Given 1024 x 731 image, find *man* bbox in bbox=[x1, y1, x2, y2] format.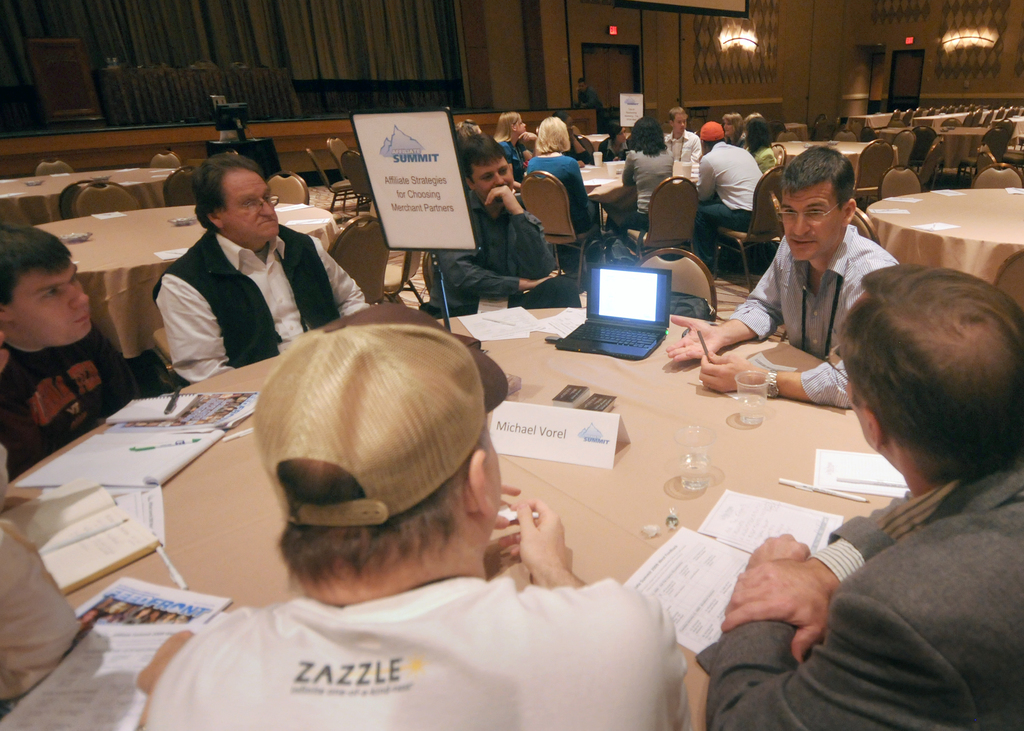
bbox=[0, 225, 136, 482].
